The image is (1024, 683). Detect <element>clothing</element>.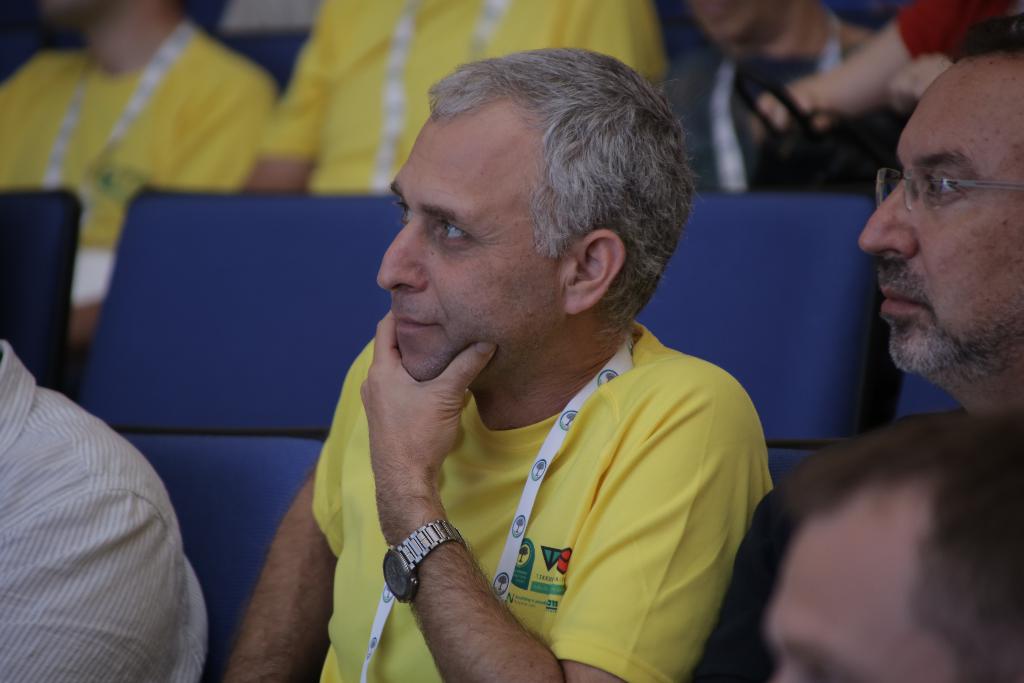
Detection: pyautogui.locateOnScreen(650, 60, 917, 192).
